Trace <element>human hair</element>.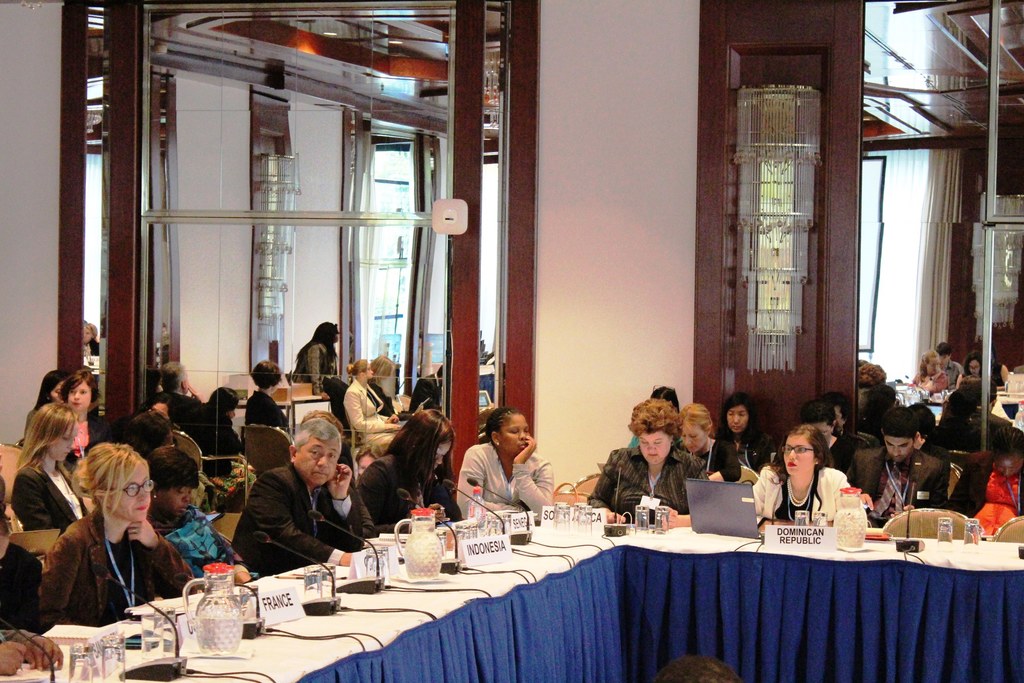
Traced to (59, 366, 102, 407).
